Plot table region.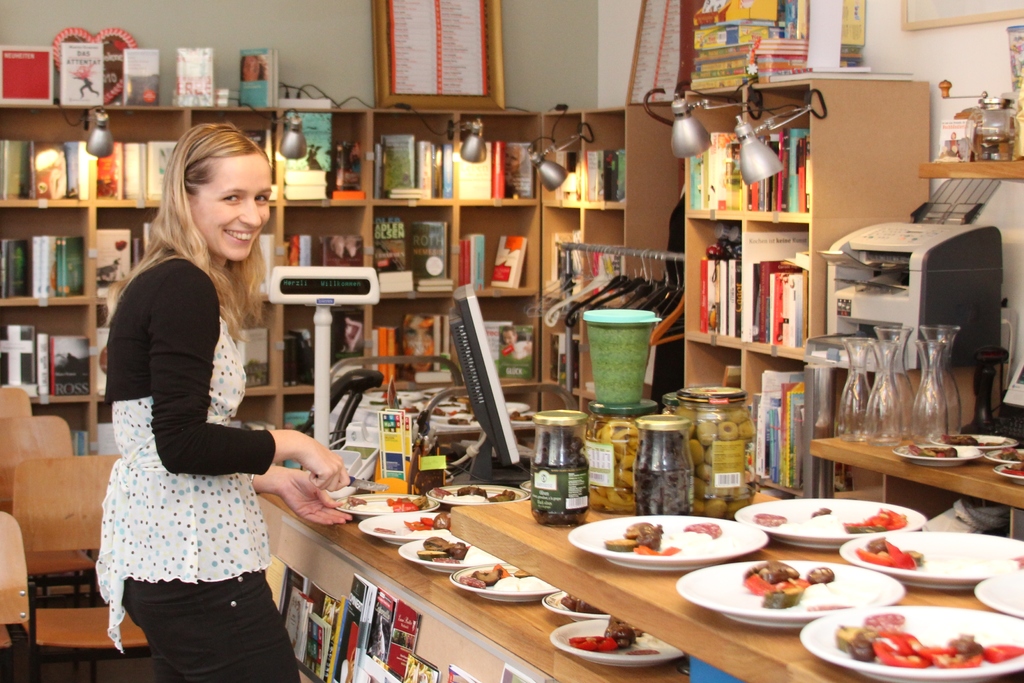
Plotted at region(799, 418, 1023, 534).
